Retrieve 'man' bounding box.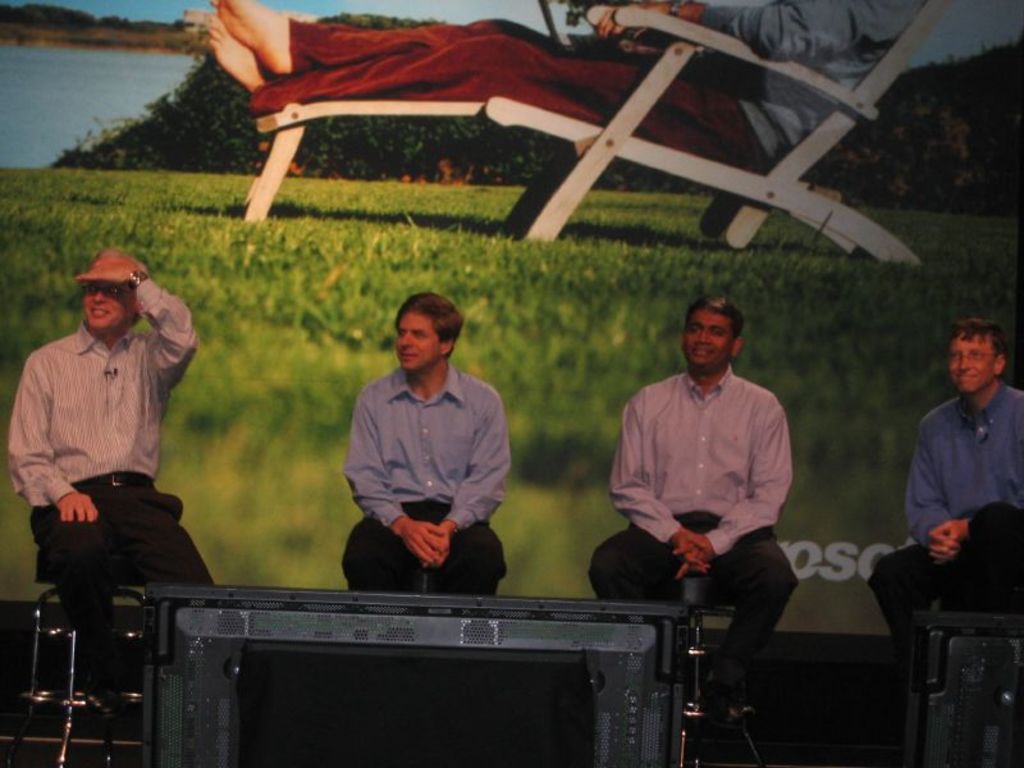
Bounding box: (584, 292, 801, 726).
